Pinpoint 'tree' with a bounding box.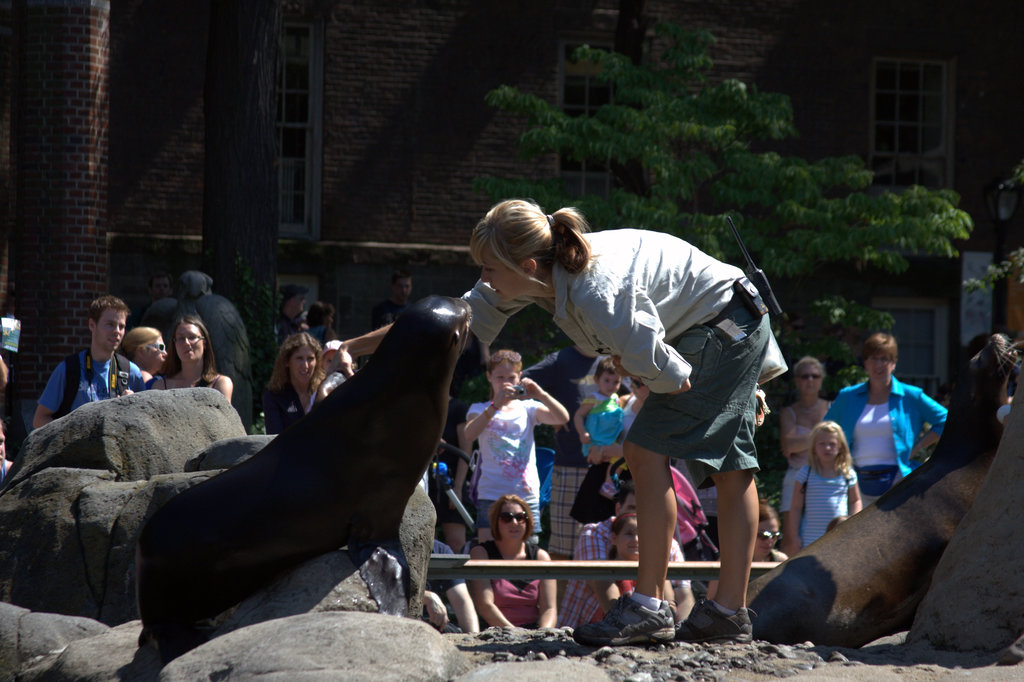
box(470, 22, 985, 393).
